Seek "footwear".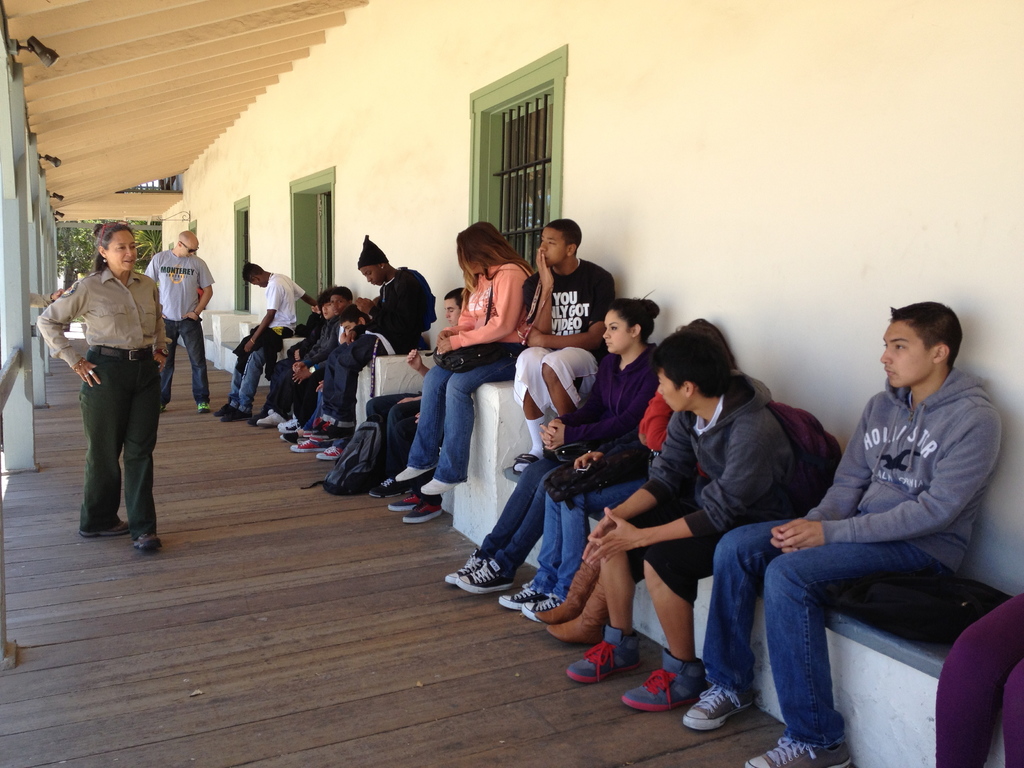
(x1=547, y1=580, x2=611, y2=647).
